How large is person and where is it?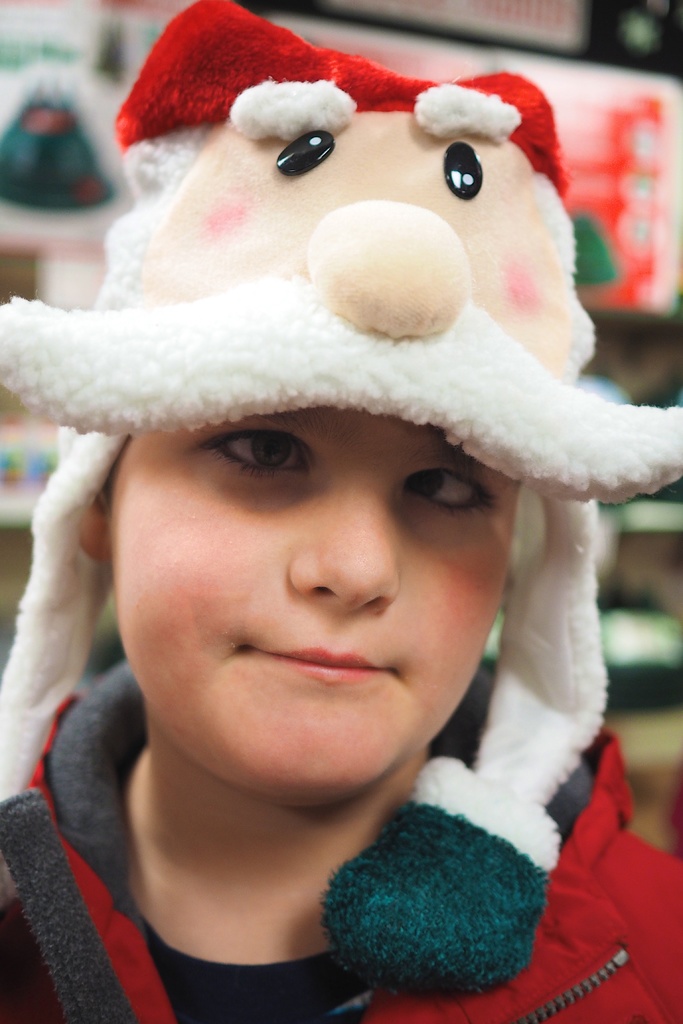
Bounding box: 0/0/657/1023.
